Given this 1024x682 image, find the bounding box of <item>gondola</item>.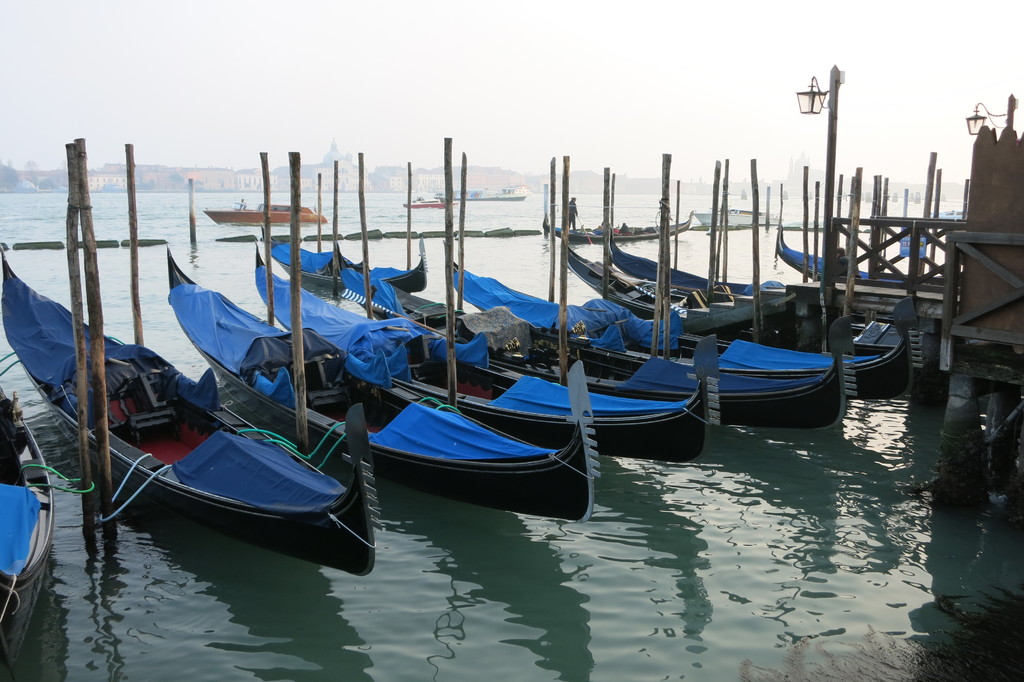
(159,234,595,524).
